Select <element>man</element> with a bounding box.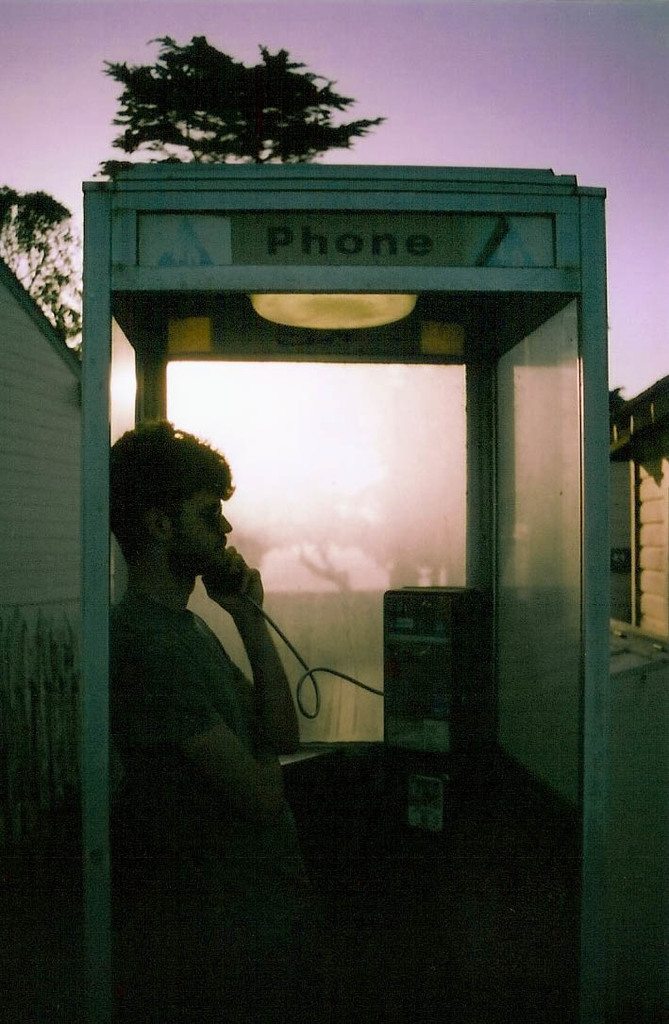
x1=114, y1=428, x2=293, y2=925.
